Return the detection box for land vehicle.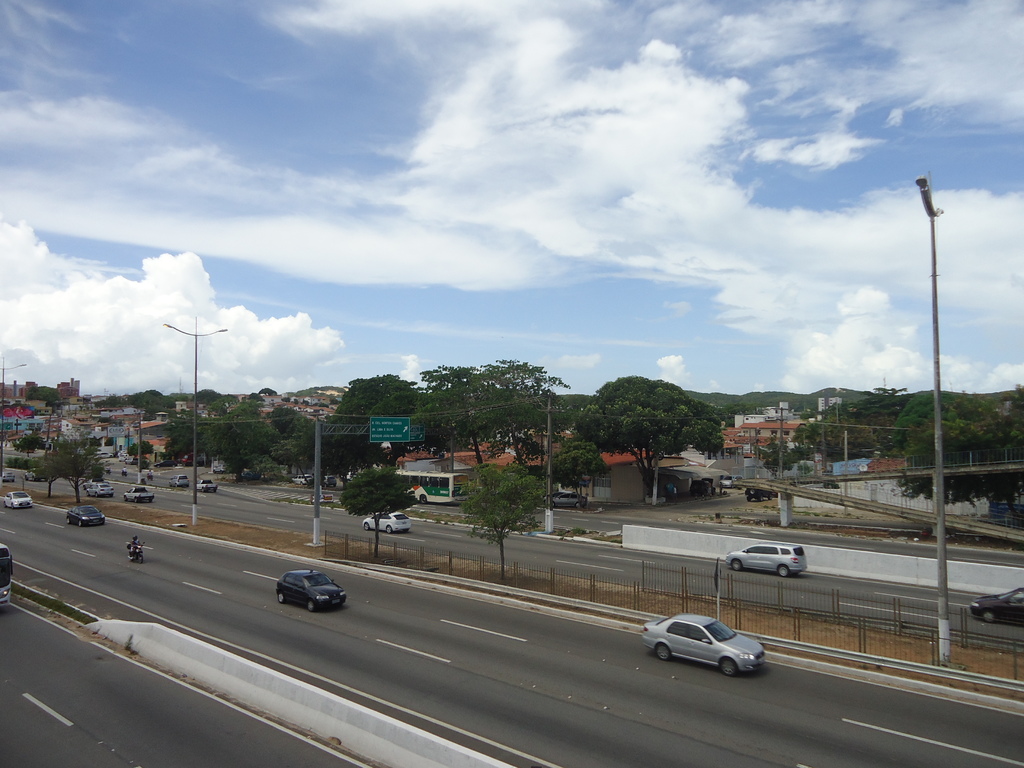
182 450 196 468.
